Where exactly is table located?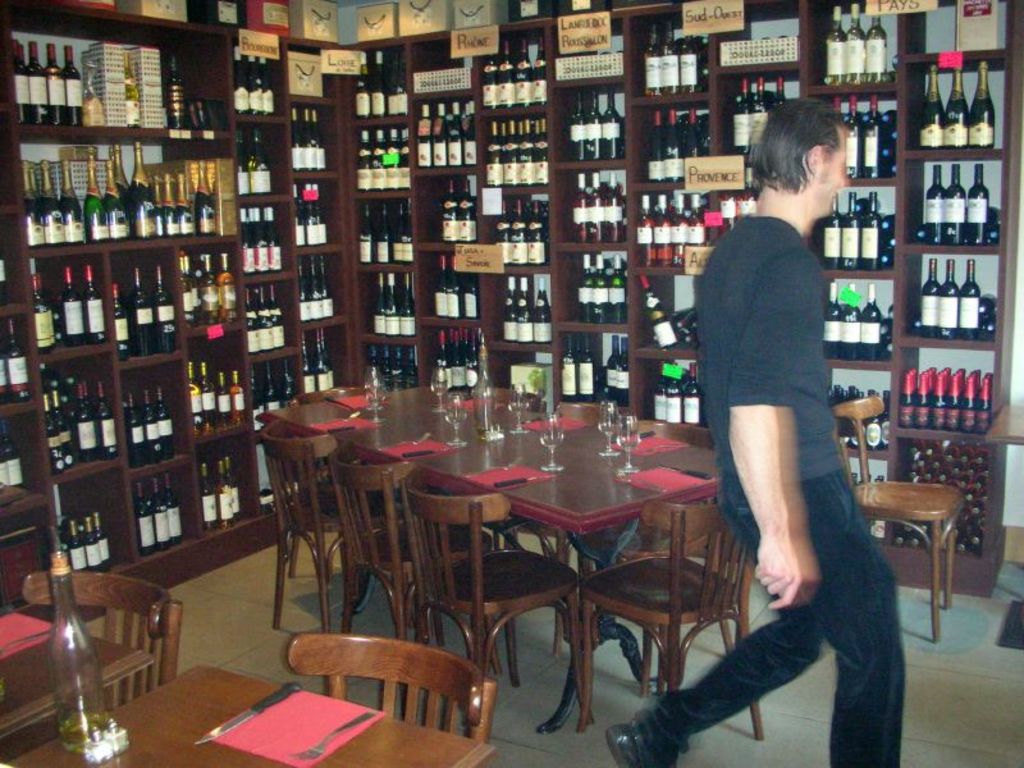
Its bounding box is 443:421:724:726.
